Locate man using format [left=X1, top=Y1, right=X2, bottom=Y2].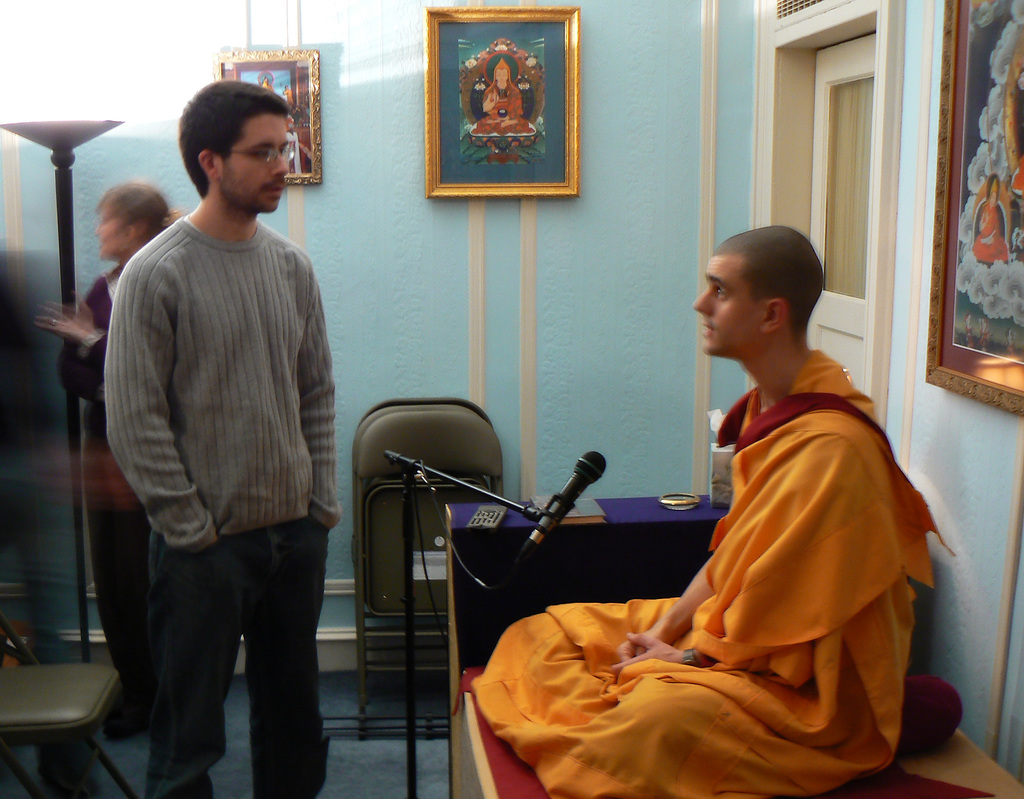
[left=99, top=73, right=349, bottom=798].
